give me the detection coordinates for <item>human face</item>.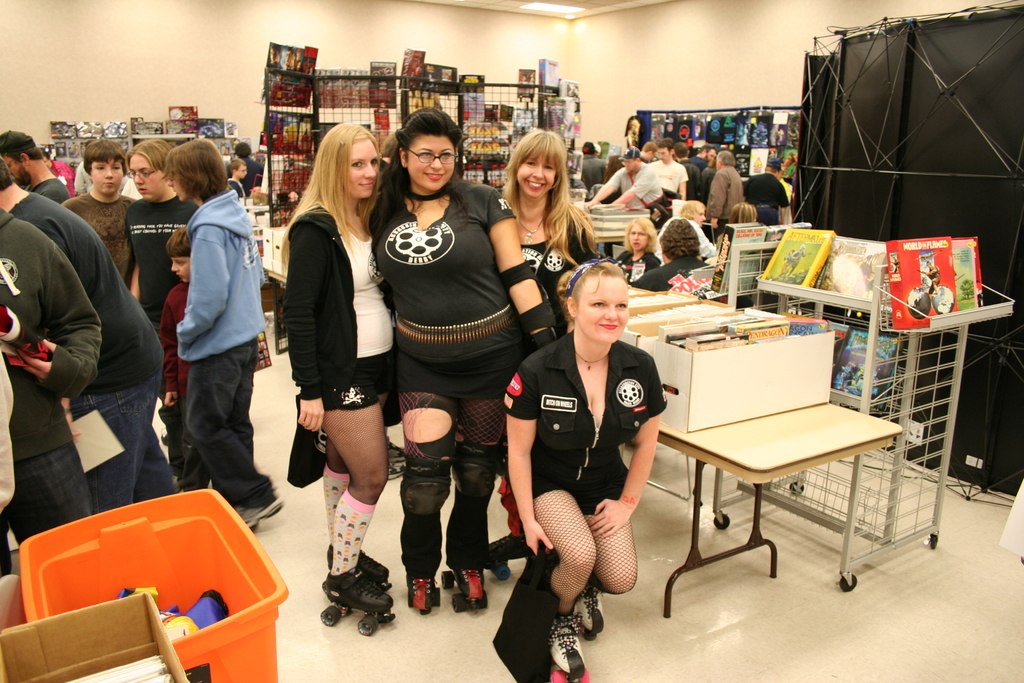
x1=405, y1=136, x2=456, y2=188.
